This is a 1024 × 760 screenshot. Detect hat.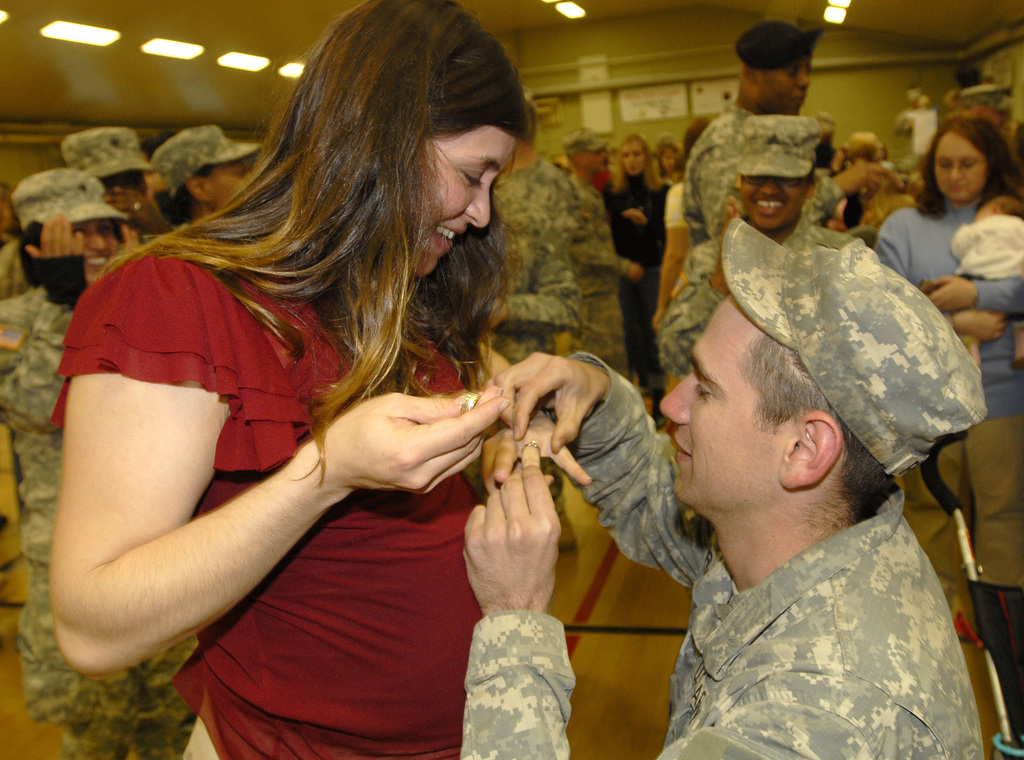
locate(737, 112, 827, 181).
